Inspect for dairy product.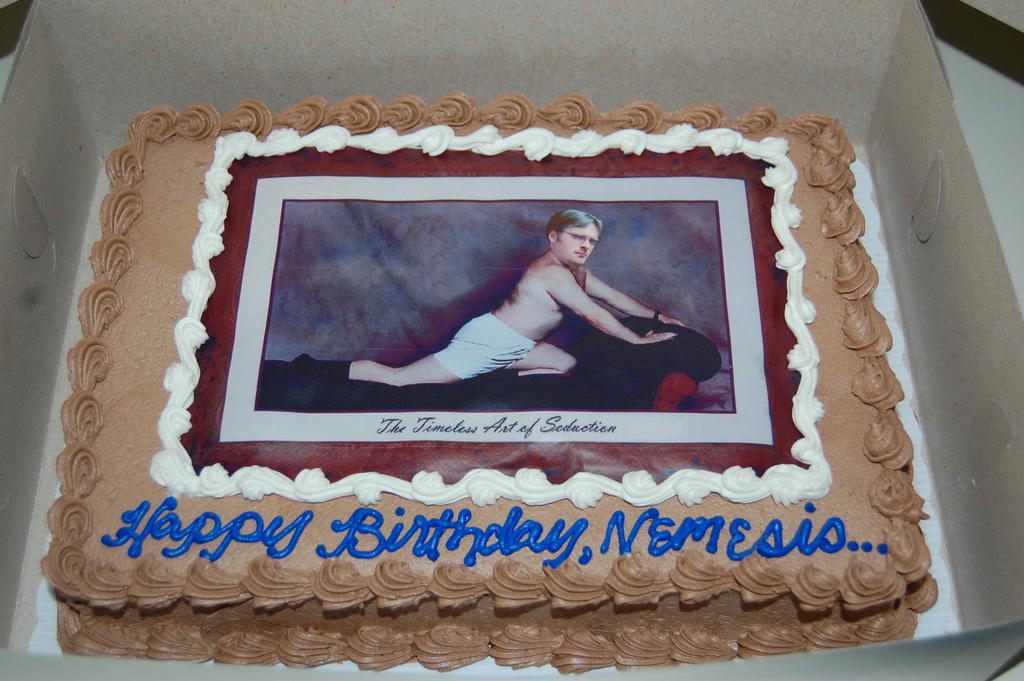
Inspection: (42,96,936,676).
